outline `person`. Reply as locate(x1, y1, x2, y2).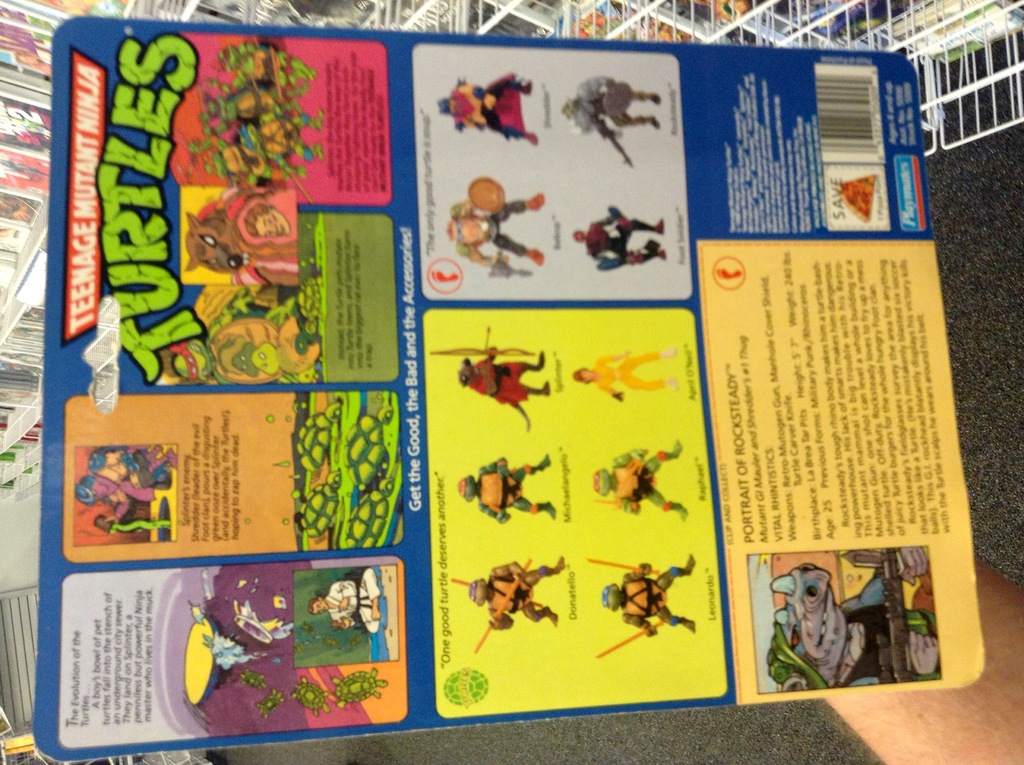
locate(456, 351, 547, 410).
